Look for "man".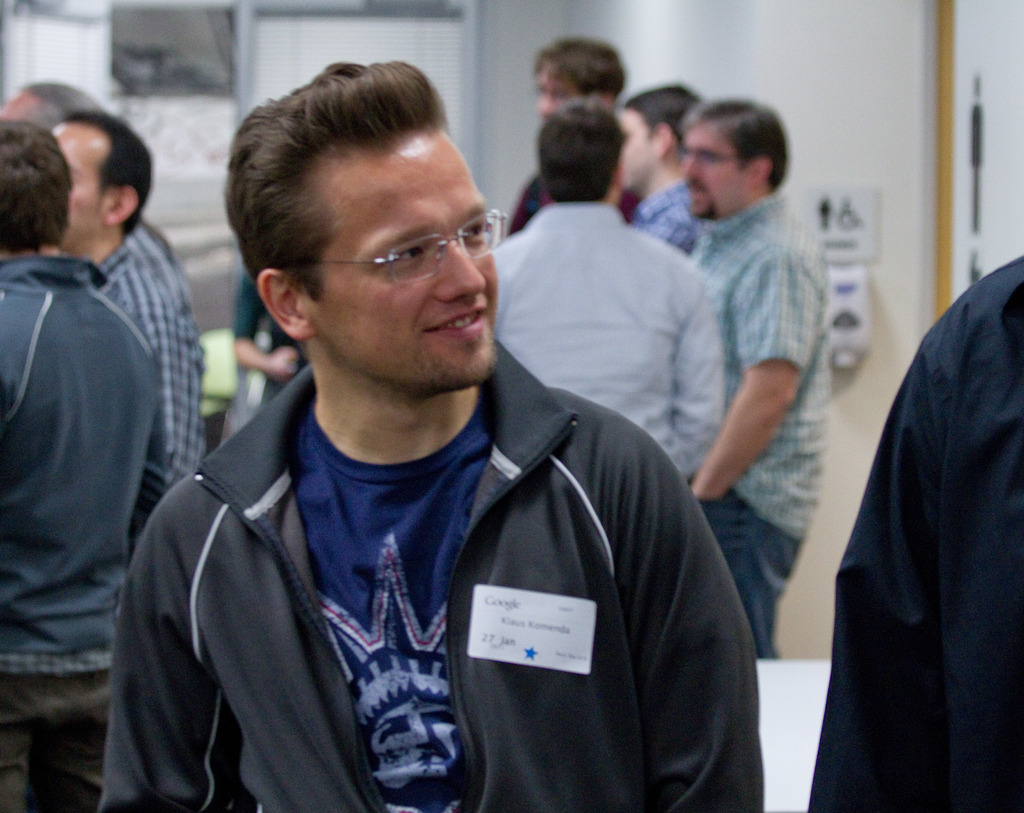
Found: l=486, t=94, r=726, b=497.
